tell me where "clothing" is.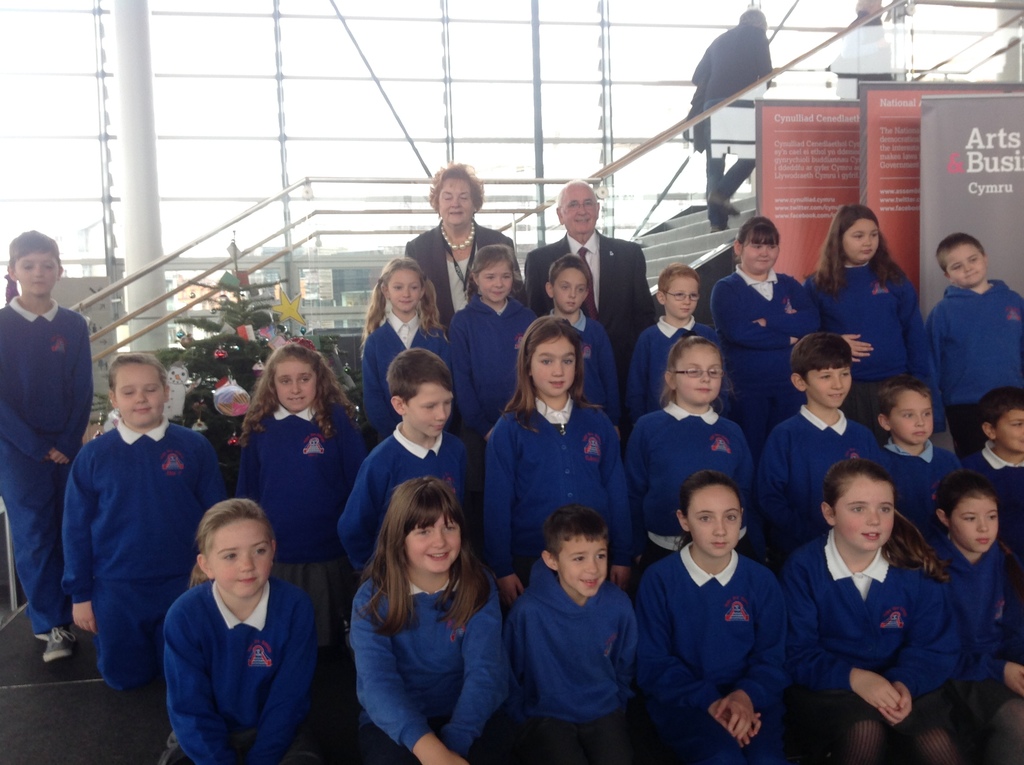
"clothing" is at bbox=[961, 435, 1023, 590].
